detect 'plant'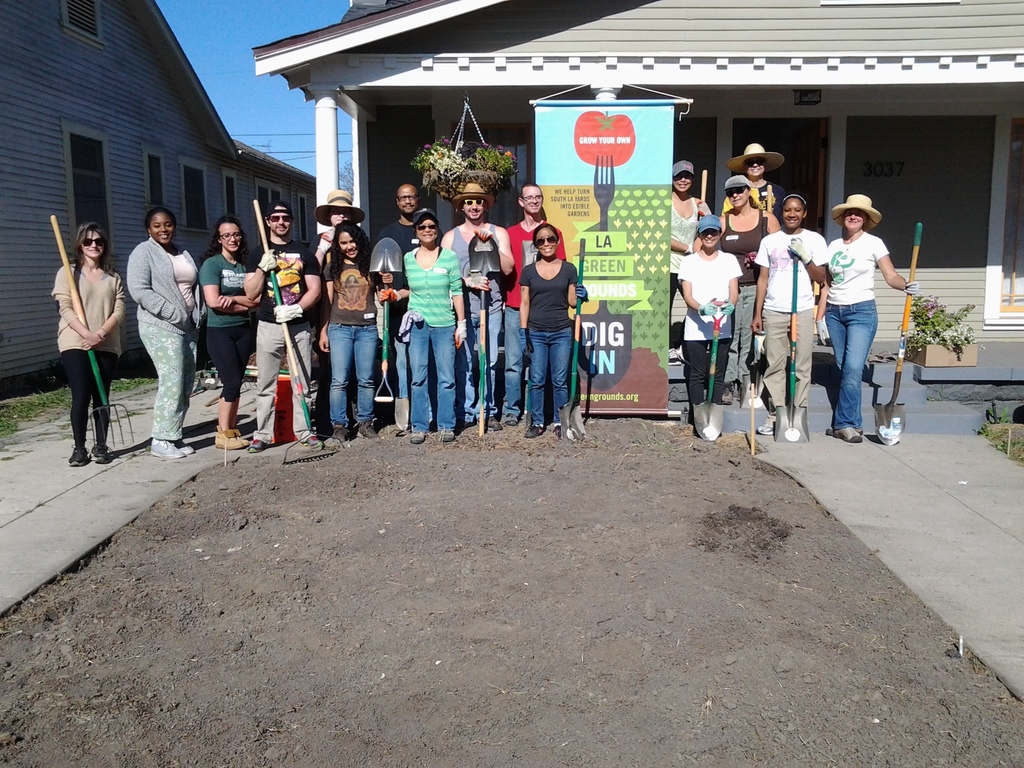
detection(0, 372, 75, 444)
